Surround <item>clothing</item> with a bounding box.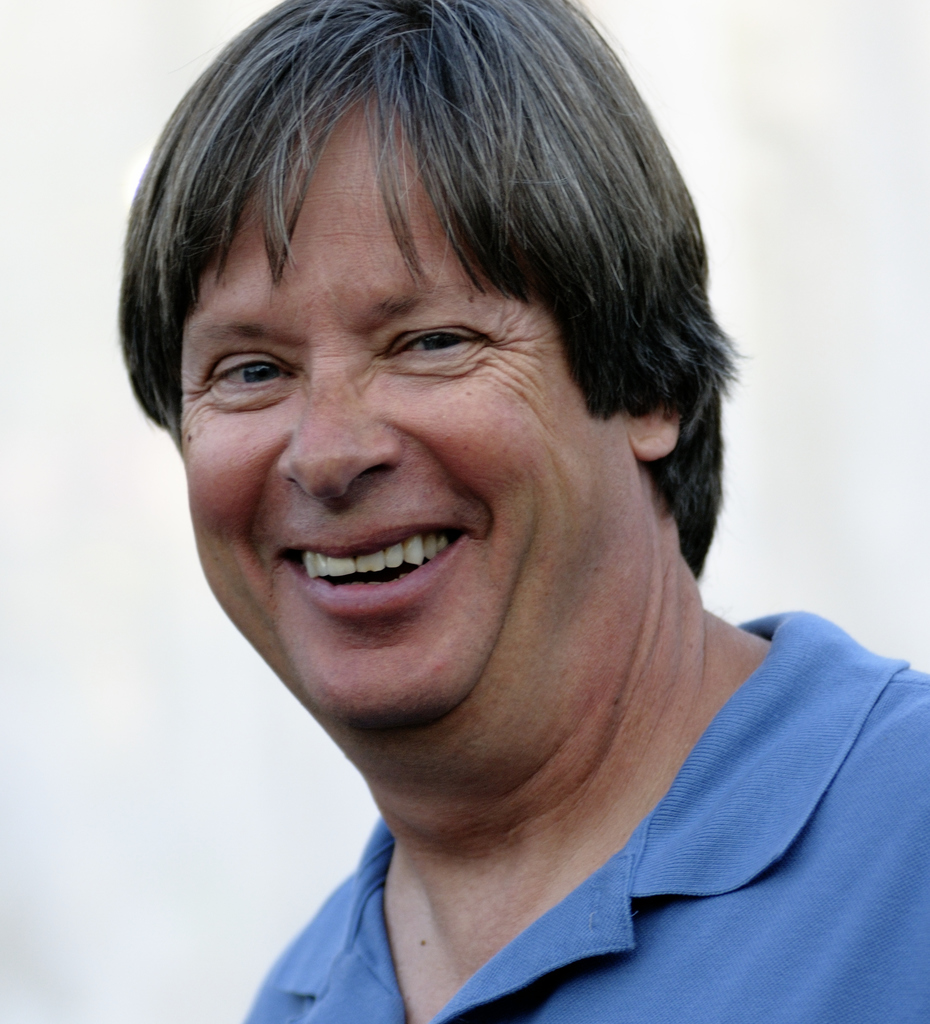
(x1=179, y1=656, x2=929, y2=1014).
